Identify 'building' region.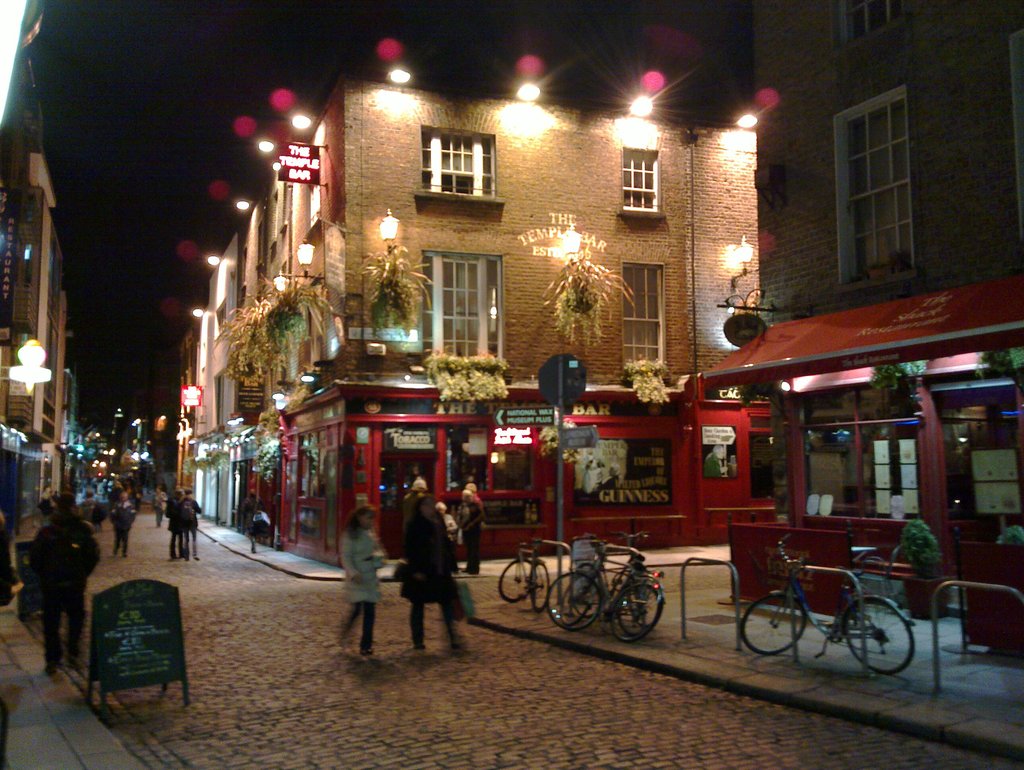
Region: [0,47,81,448].
